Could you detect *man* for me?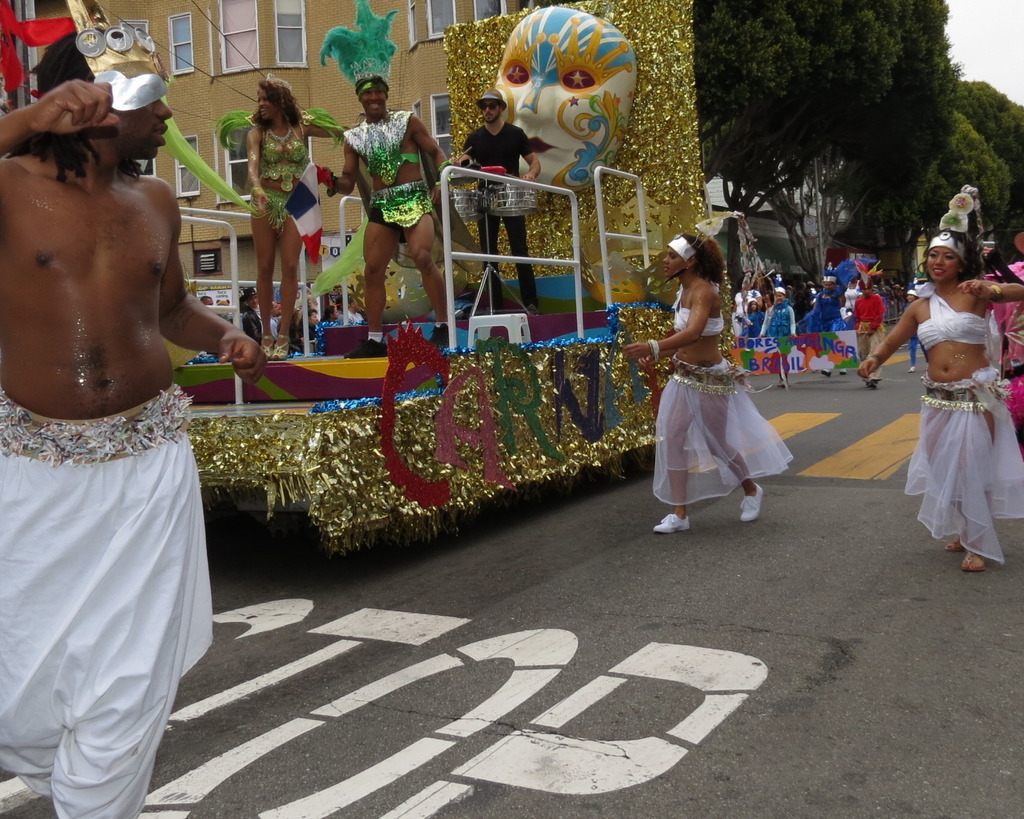
Detection result: [x1=12, y1=61, x2=244, y2=809].
